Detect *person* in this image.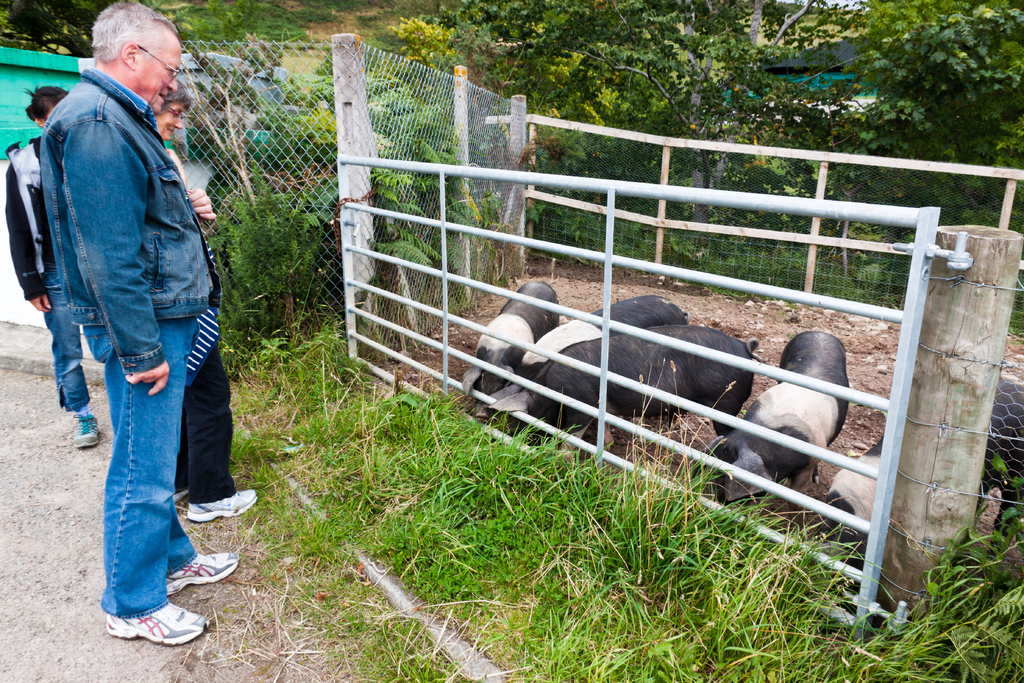
Detection: 138,86,273,524.
